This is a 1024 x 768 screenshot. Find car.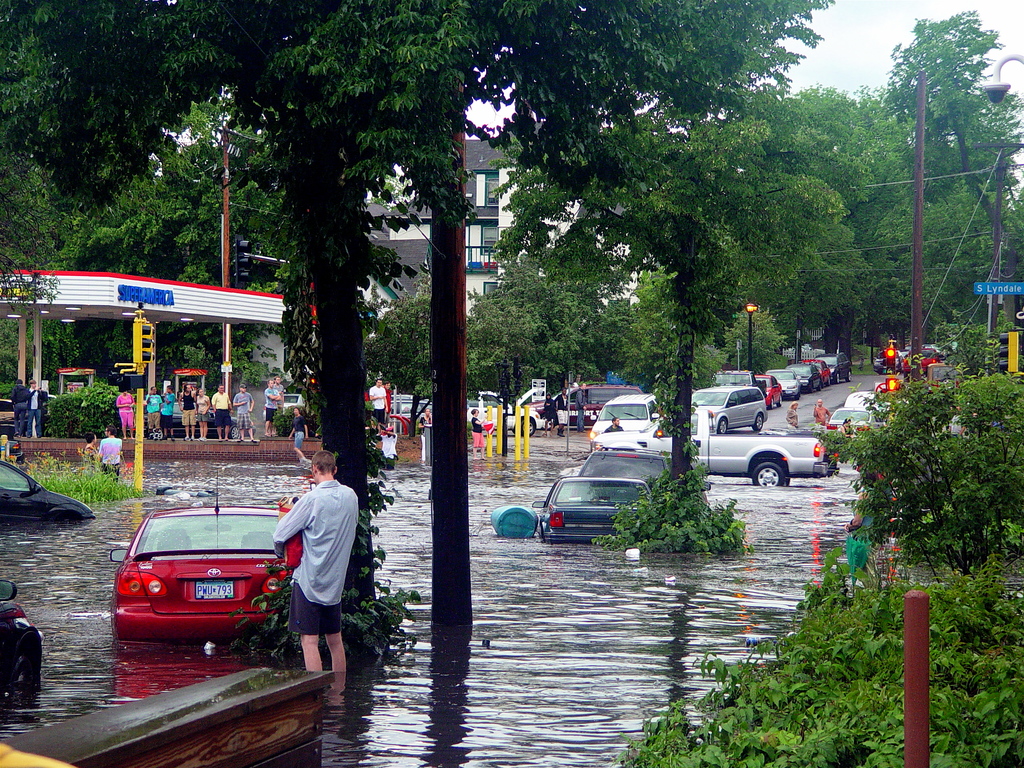
Bounding box: region(105, 497, 300, 641).
